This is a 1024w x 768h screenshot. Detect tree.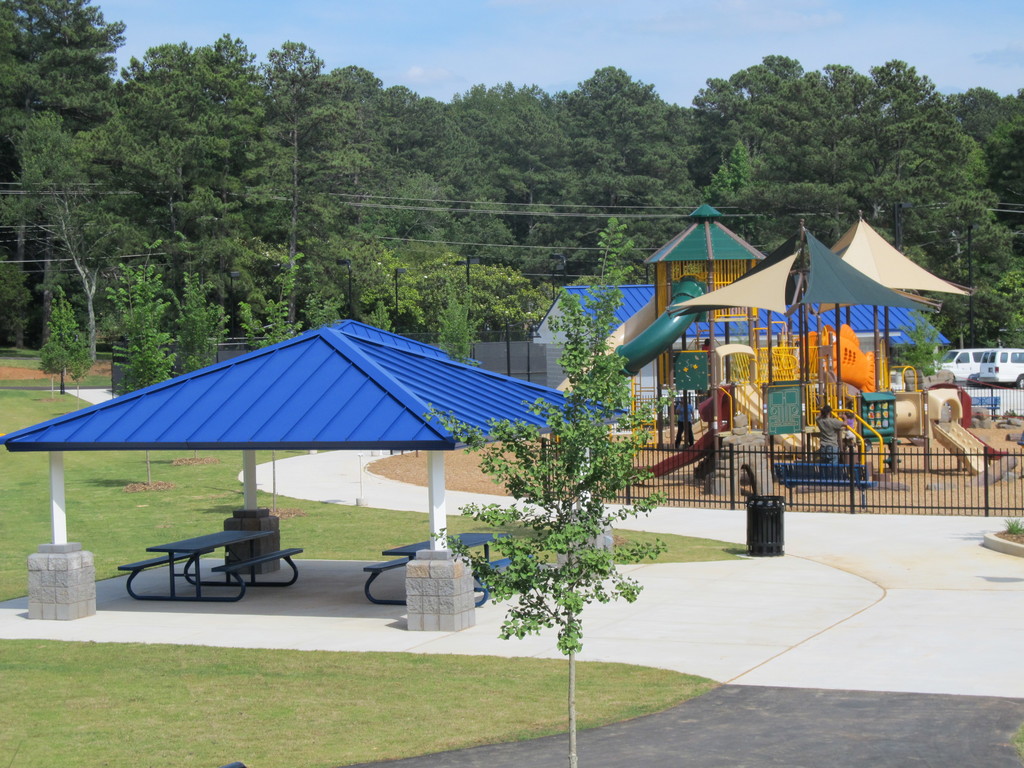
<region>37, 281, 93, 396</region>.
